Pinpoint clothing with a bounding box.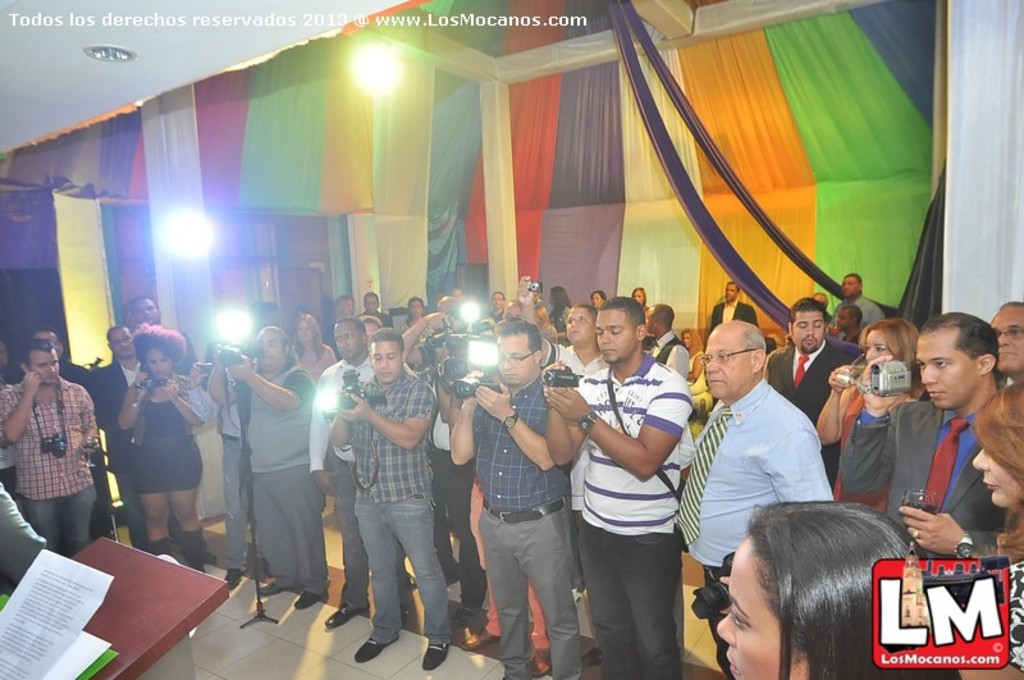
[421,376,465,593].
